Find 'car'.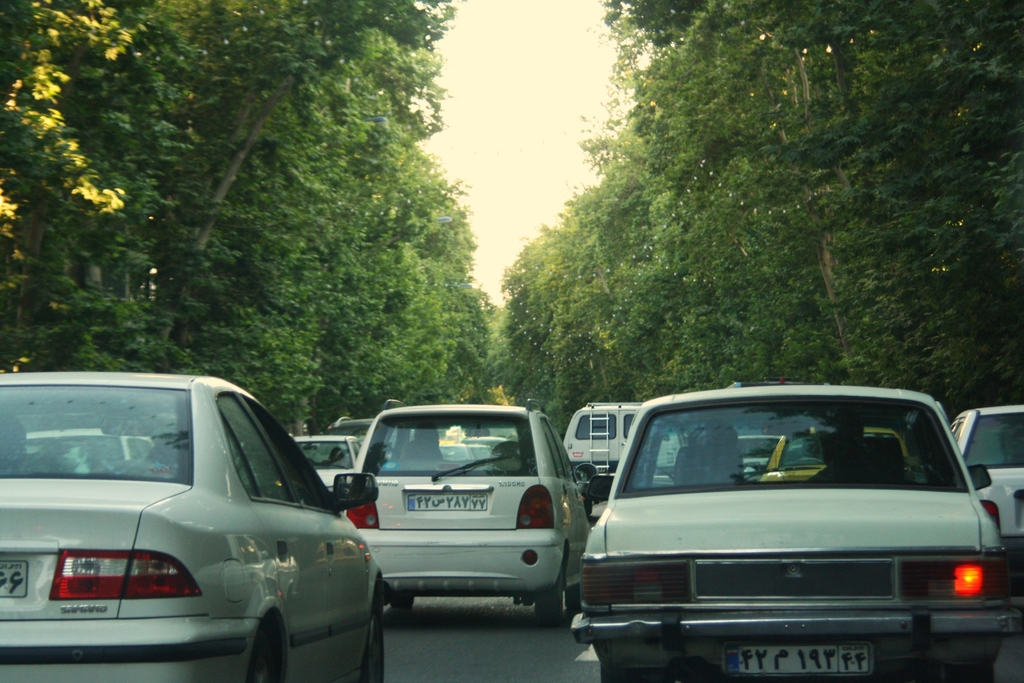
select_region(565, 380, 1023, 682).
